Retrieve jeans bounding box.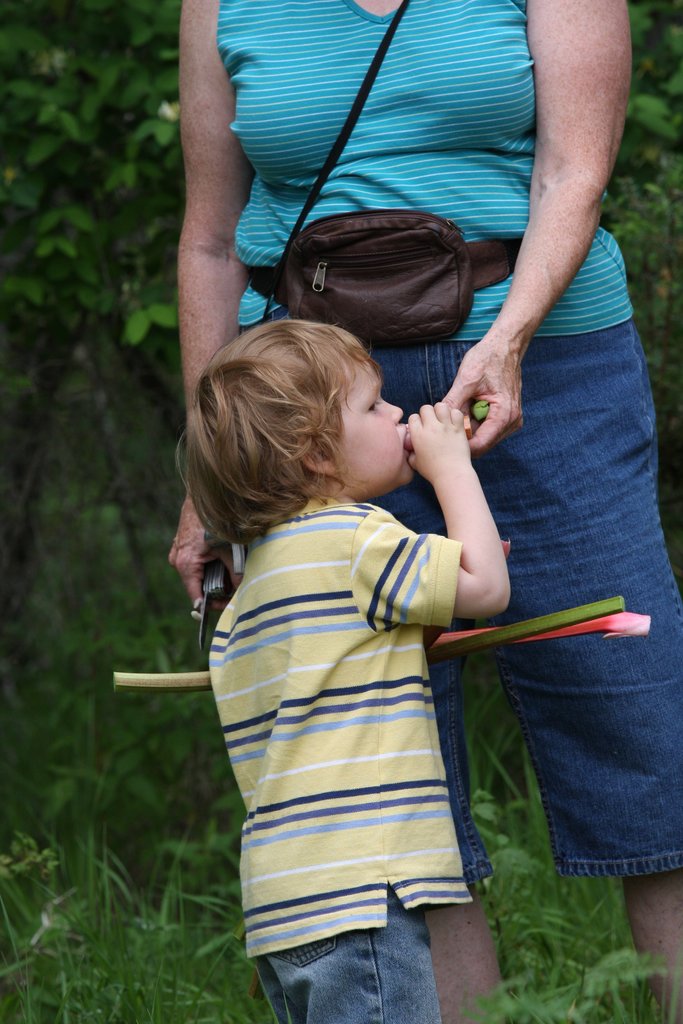
Bounding box: <bbox>358, 344, 682, 884</bbox>.
